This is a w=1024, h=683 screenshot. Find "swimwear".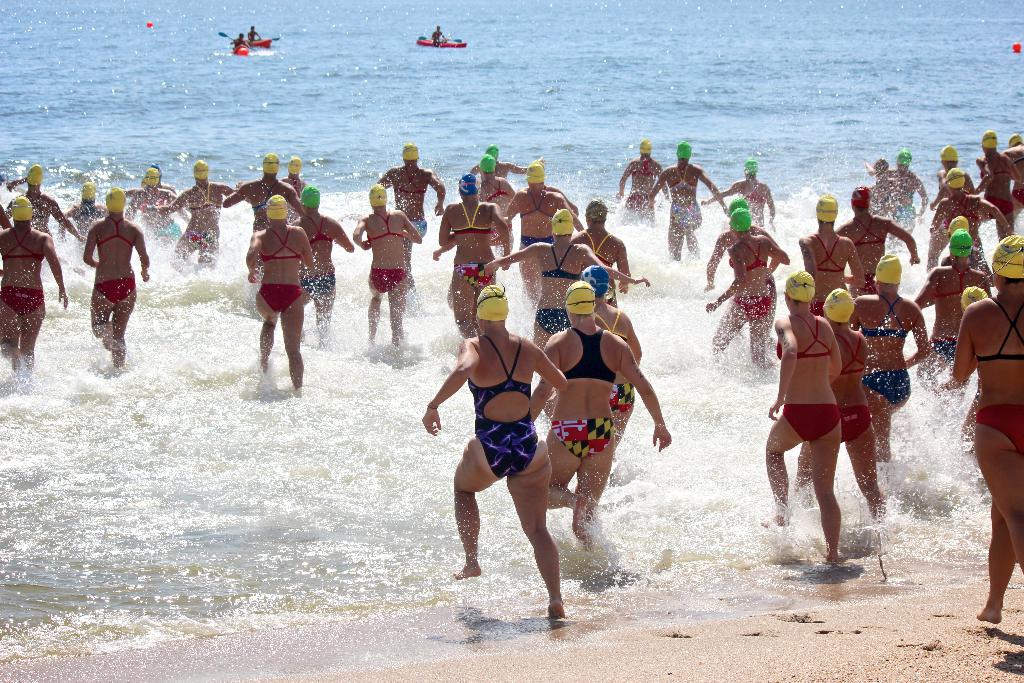
Bounding box: bbox=[483, 177, 516, 201].
